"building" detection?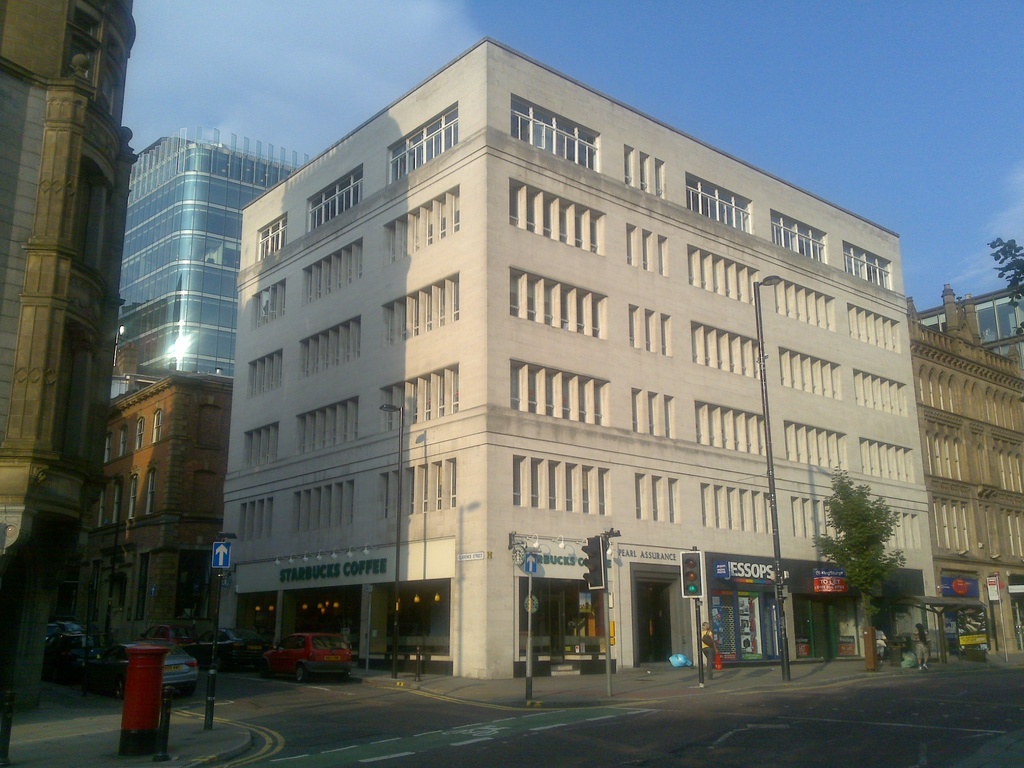
<bbox>112, 124, 312, 390</bbox>
